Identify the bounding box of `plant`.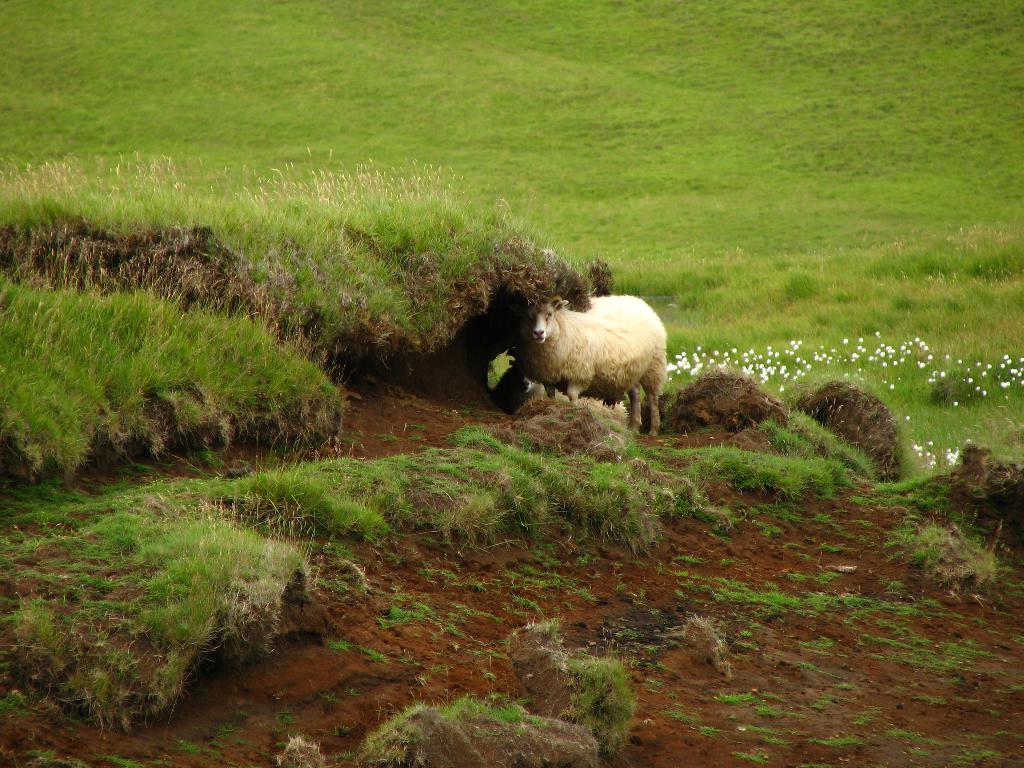
{"x1": 814, "y1": 703, "x2": 822, "y2": 712}.
